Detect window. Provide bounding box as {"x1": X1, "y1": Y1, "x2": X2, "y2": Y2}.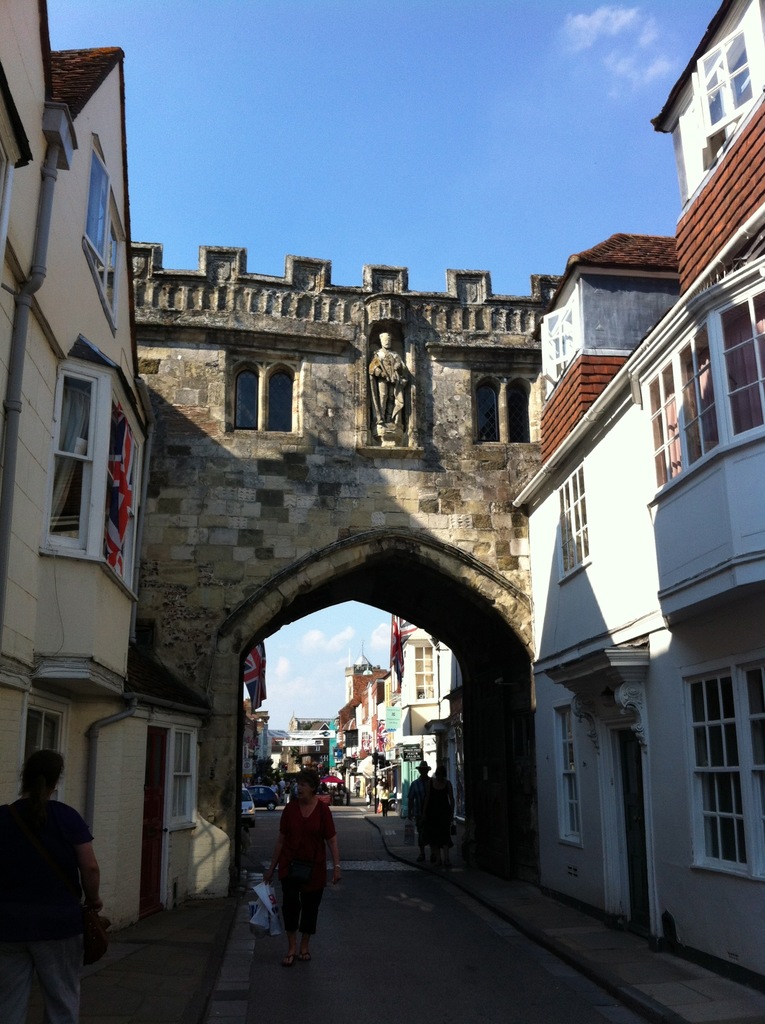
{"x1": 471, "y1": 356, "x2": 538, "y2": 443}.
